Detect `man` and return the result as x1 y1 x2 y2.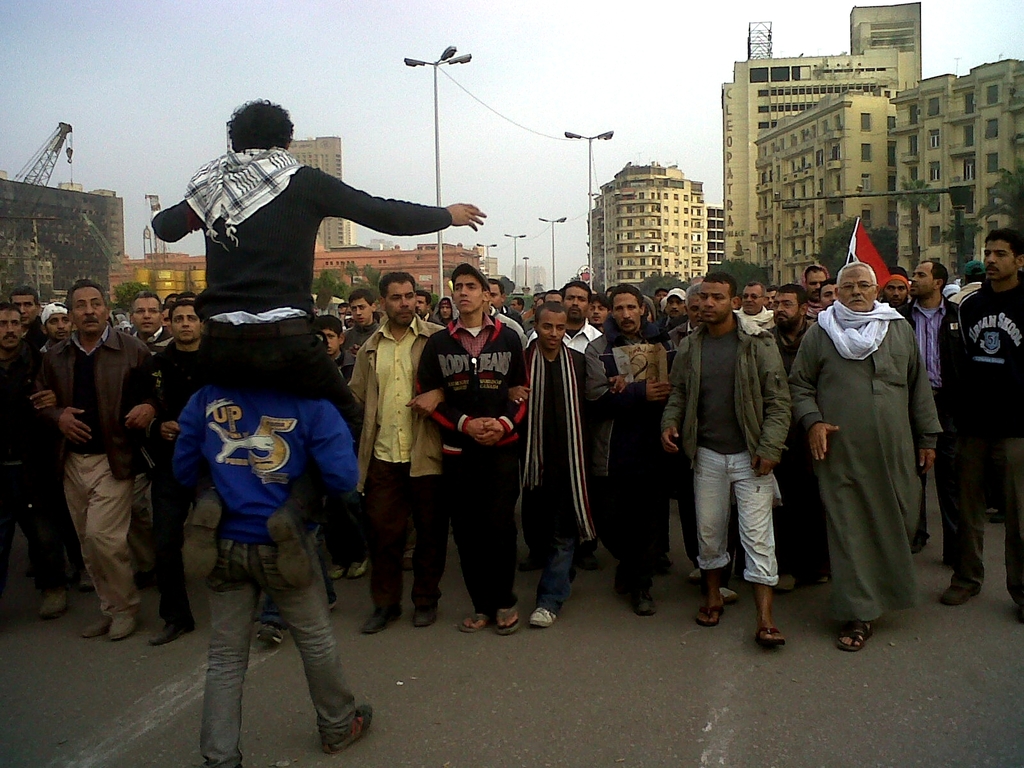
883 265 916 322.
